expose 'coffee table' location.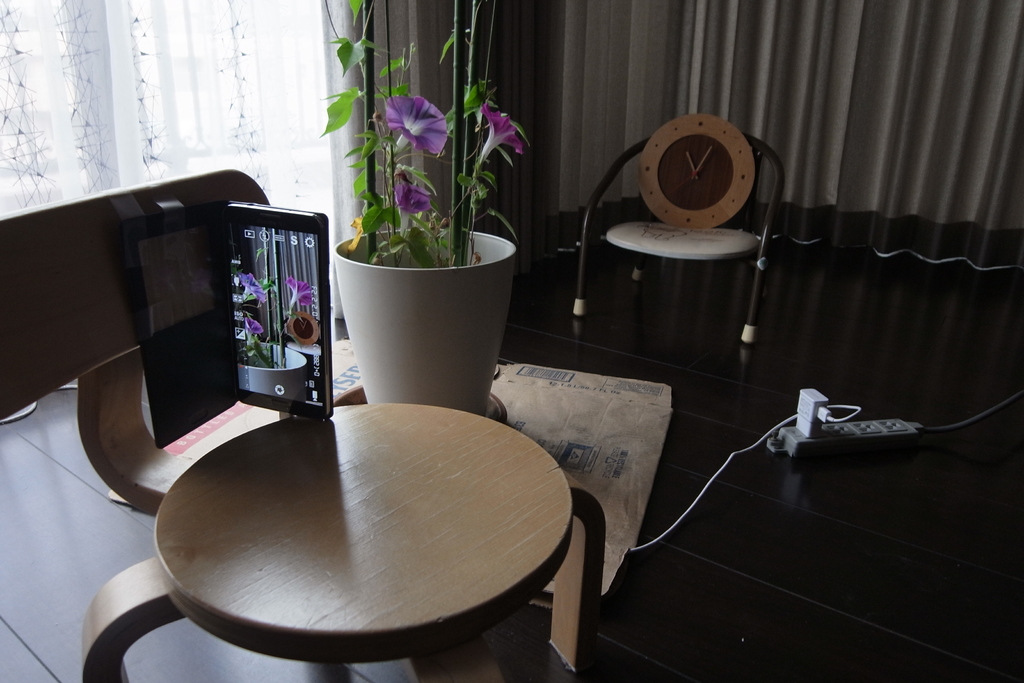
Exposed at bbox=[129, 400, 598, 672].
